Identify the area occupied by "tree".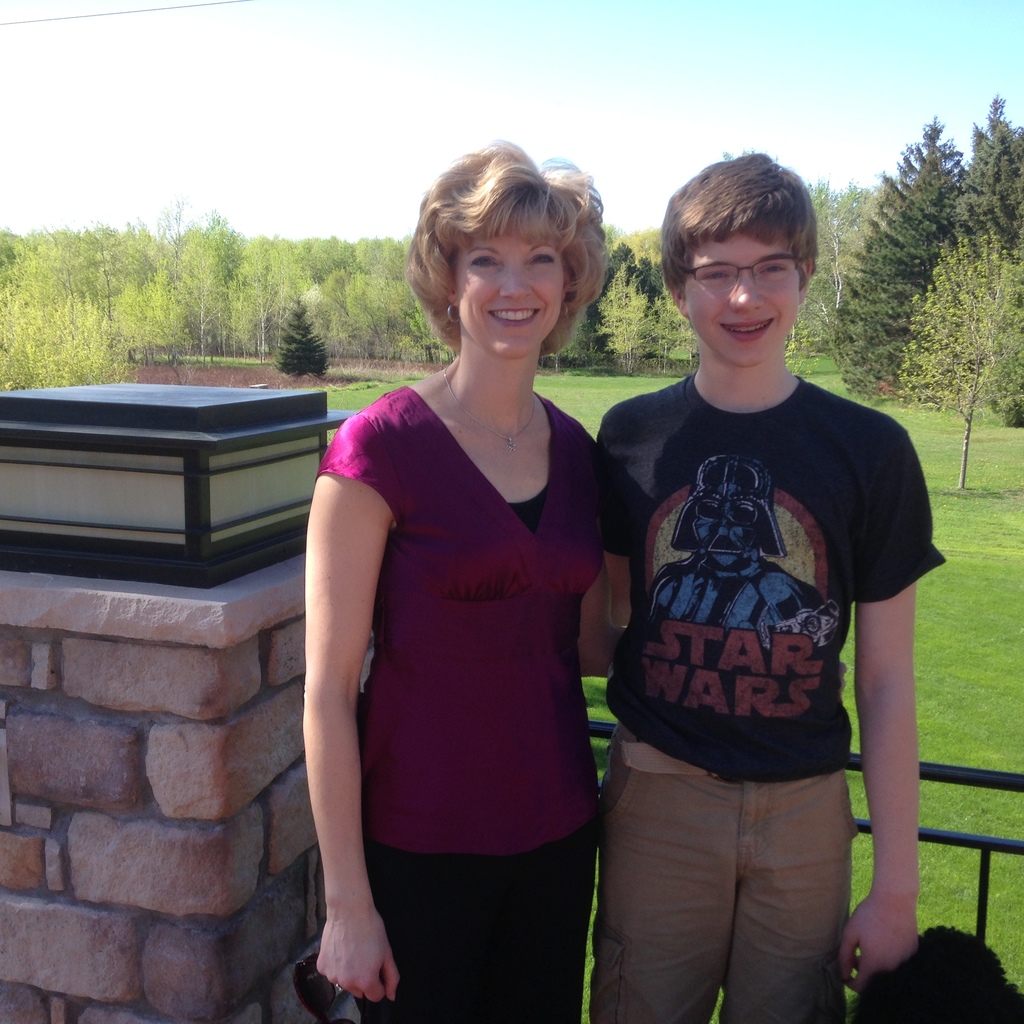
Area: box=[268, 300, 331, 381].
